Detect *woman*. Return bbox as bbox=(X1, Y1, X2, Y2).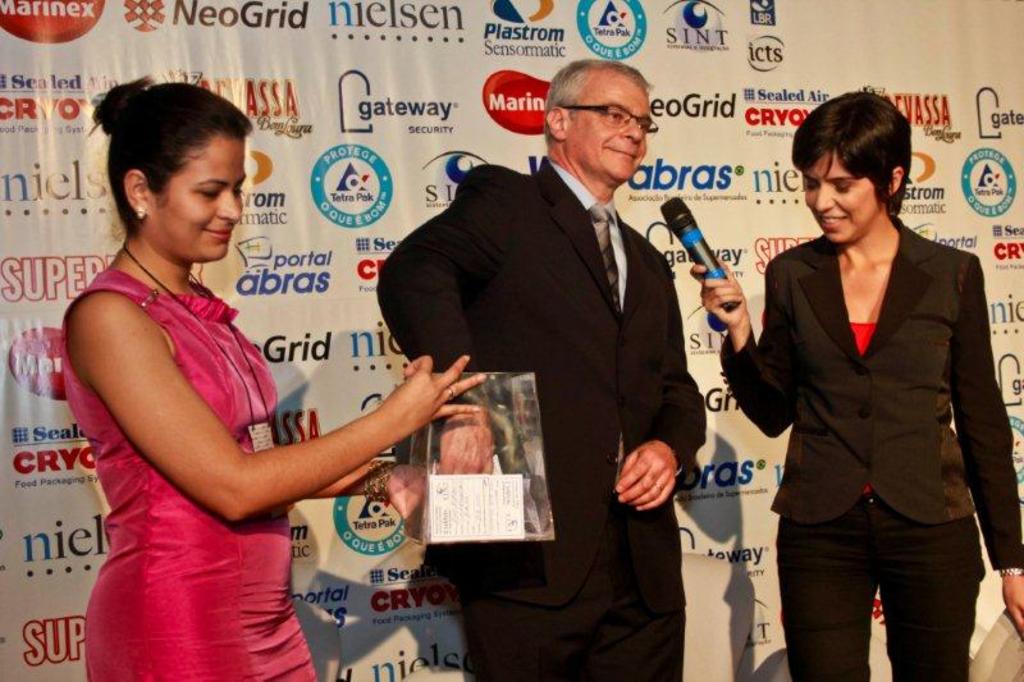
bbox=(690, 82, 1023, 681).
